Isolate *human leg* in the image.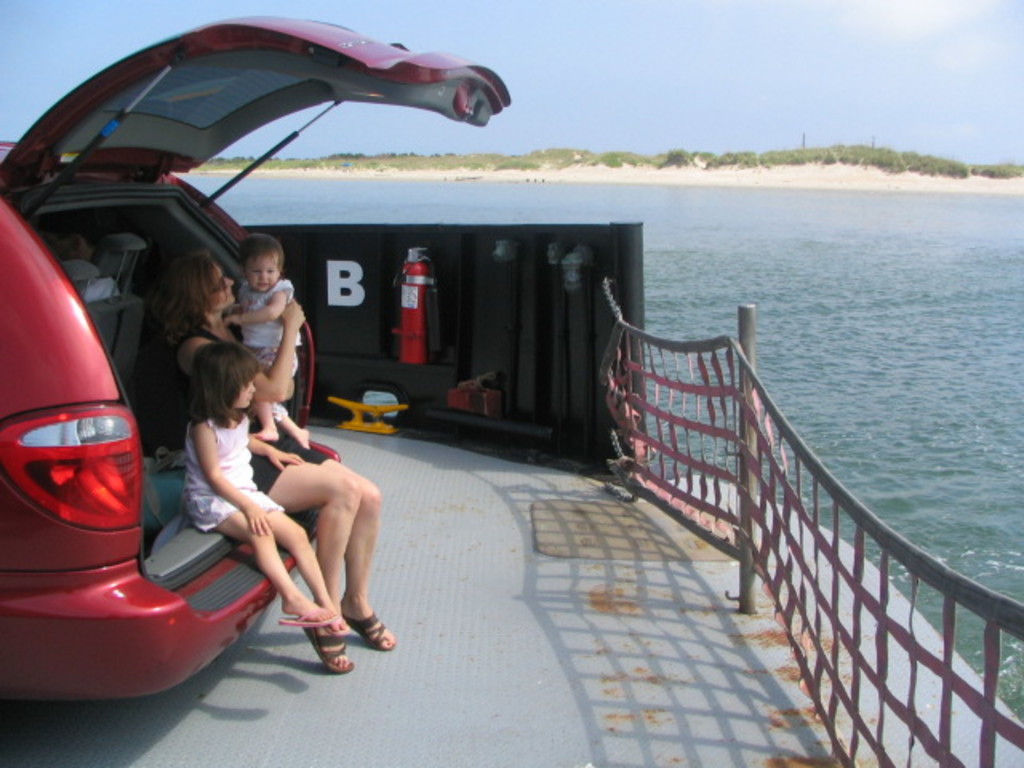
Isolated region: select_region(253, 400, 274, 442).
